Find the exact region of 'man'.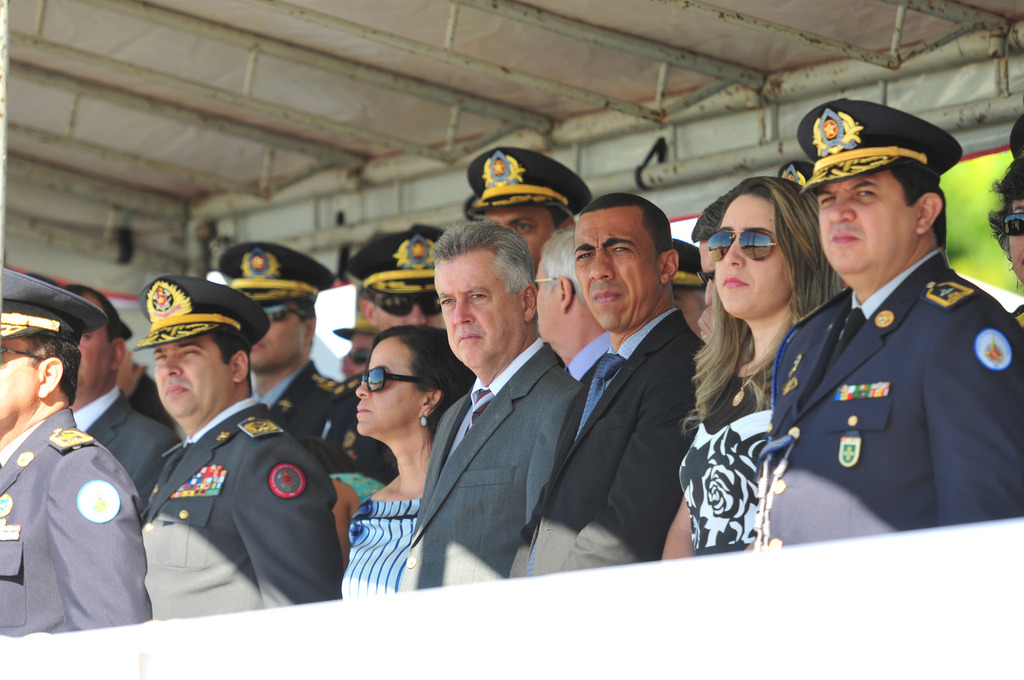
Exact region: rect(531, 224, 612, 380).
